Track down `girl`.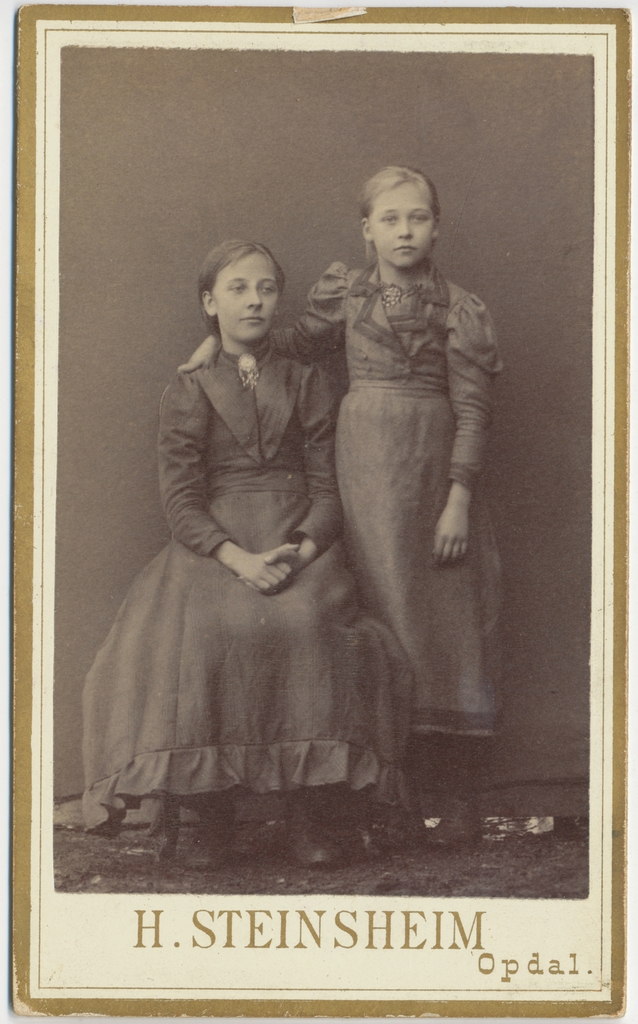
Tracked to box=[177, 168, 512, 842].
